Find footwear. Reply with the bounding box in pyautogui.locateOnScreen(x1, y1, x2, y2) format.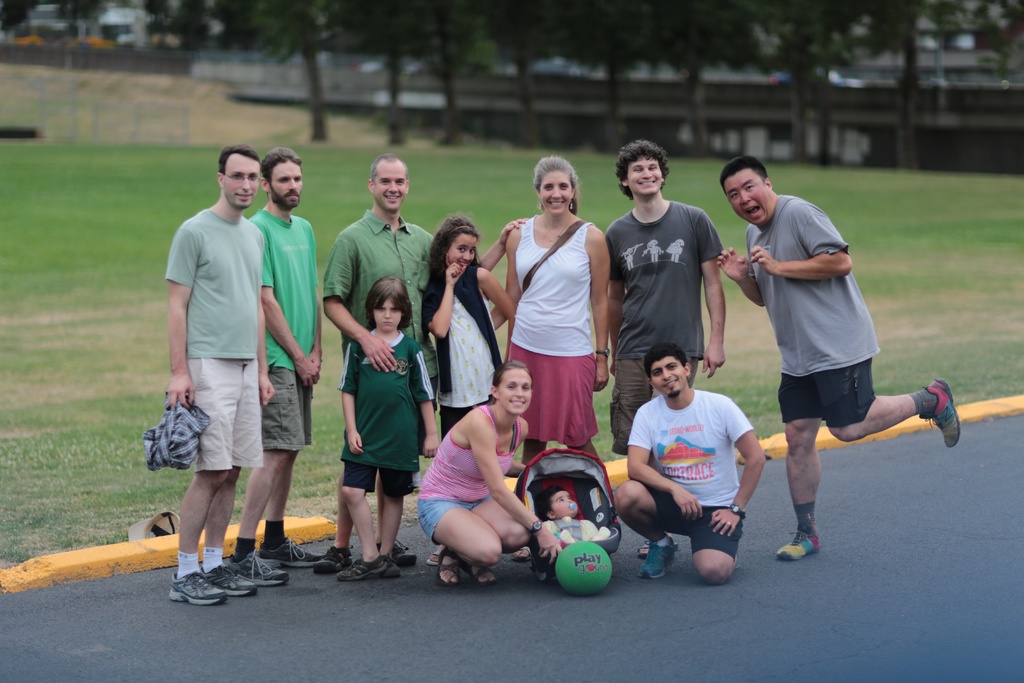
pyautogui.locateOnScreen(168, 567, 228, 608).
